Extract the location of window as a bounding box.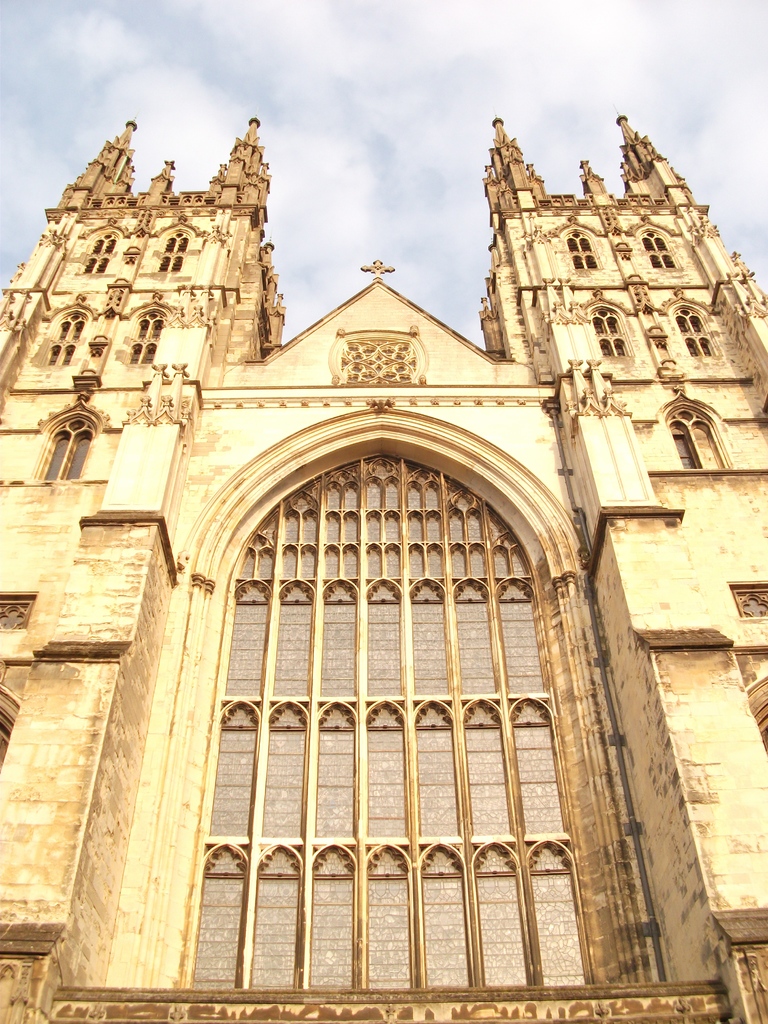
[589,304,635,363].
